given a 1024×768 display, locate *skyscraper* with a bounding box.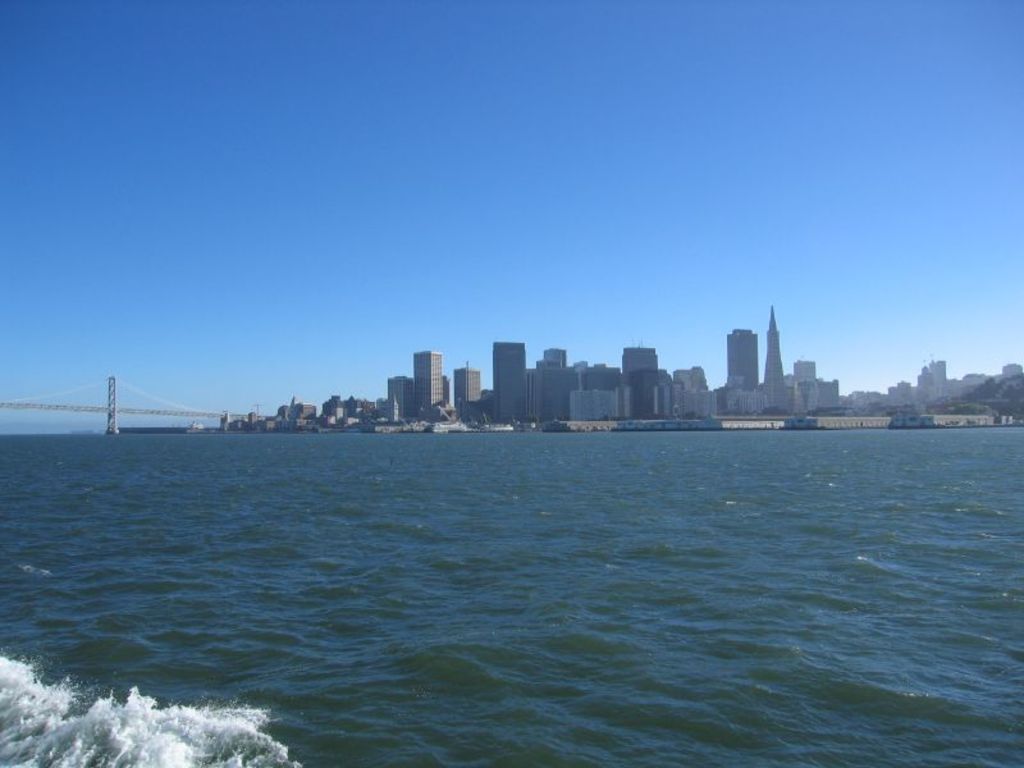
Located: region(410, 346, 444, 422).
